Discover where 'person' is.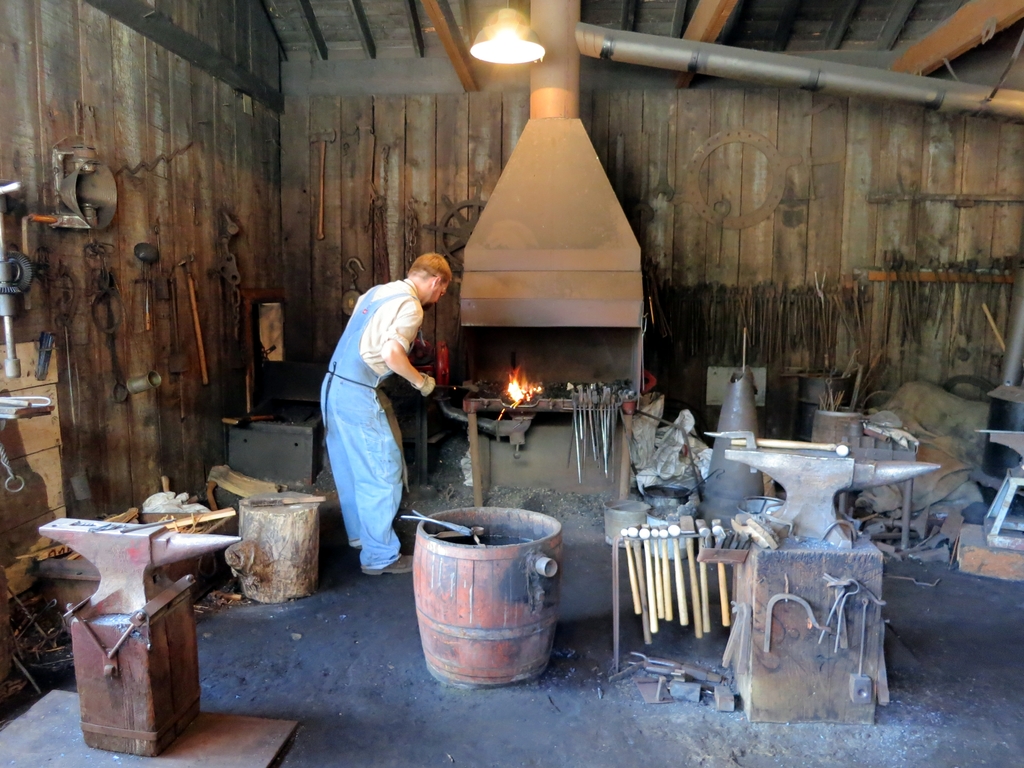
Discovered at pyautogui.locateOnScreen(315, 250, 451, 573).
